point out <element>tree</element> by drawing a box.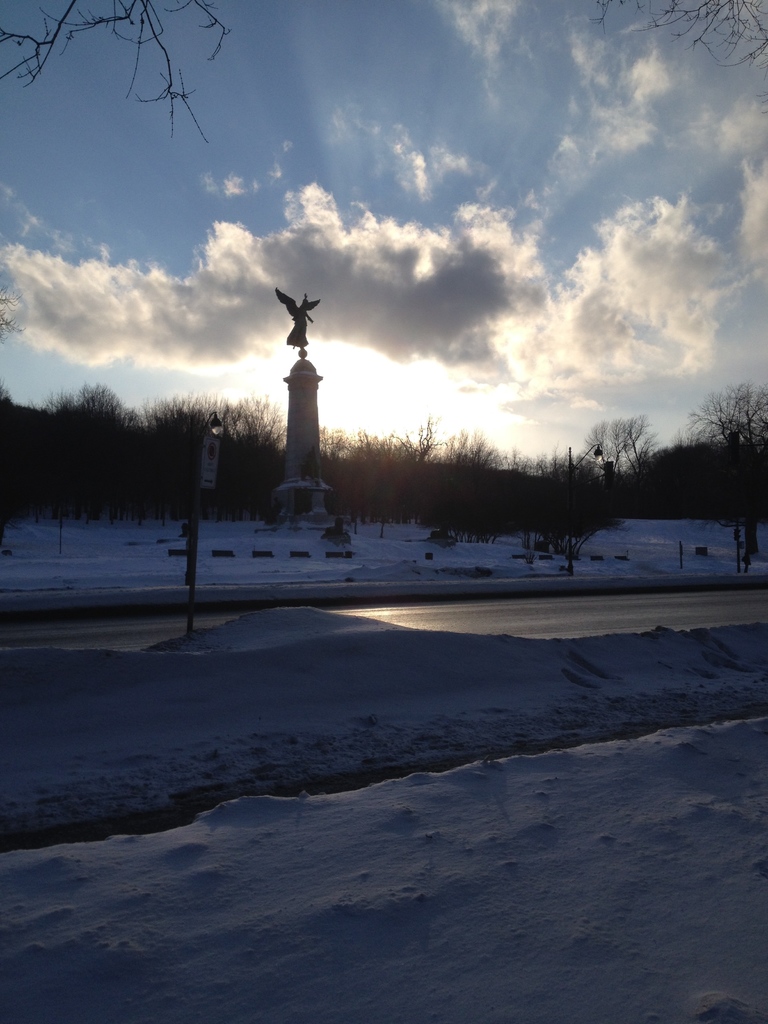
Rect(580, 412, 657, 486).
